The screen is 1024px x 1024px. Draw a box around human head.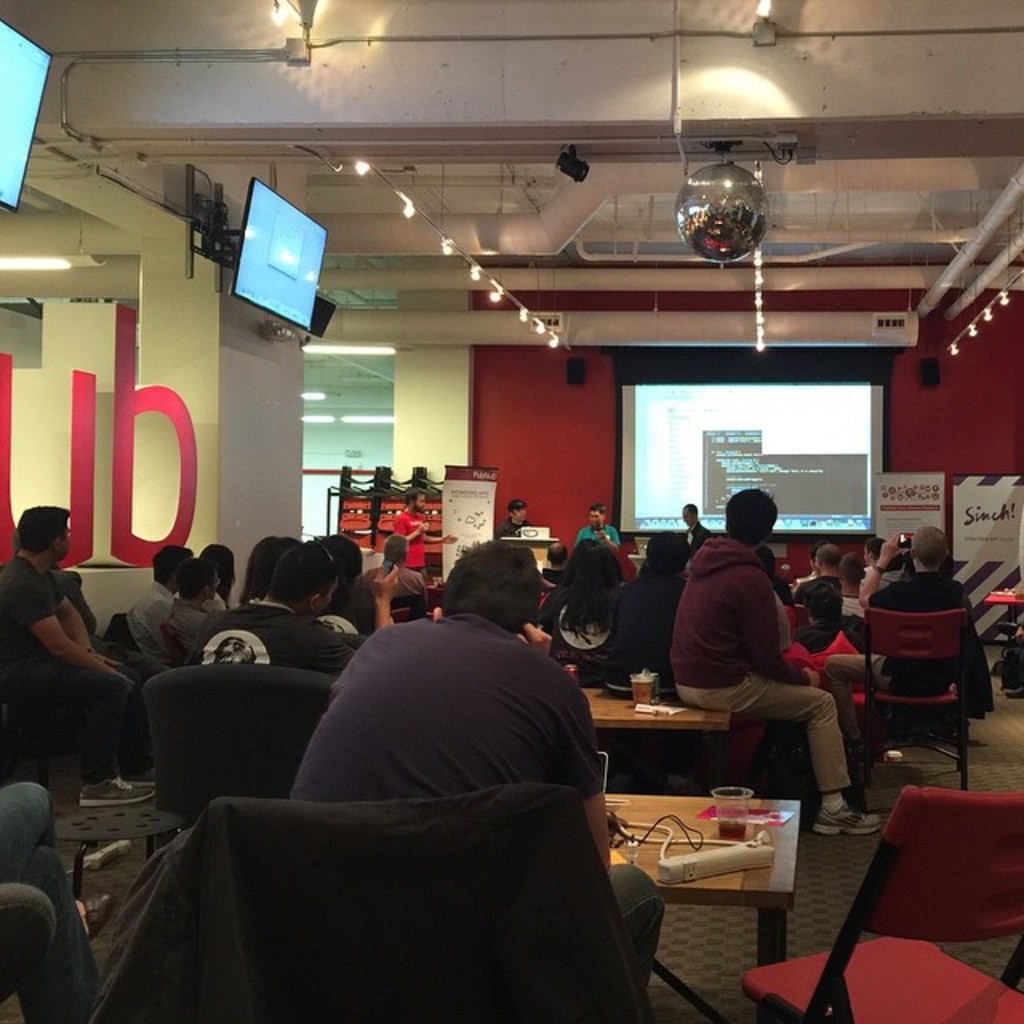
Rect(816, 546, 838, 570).
